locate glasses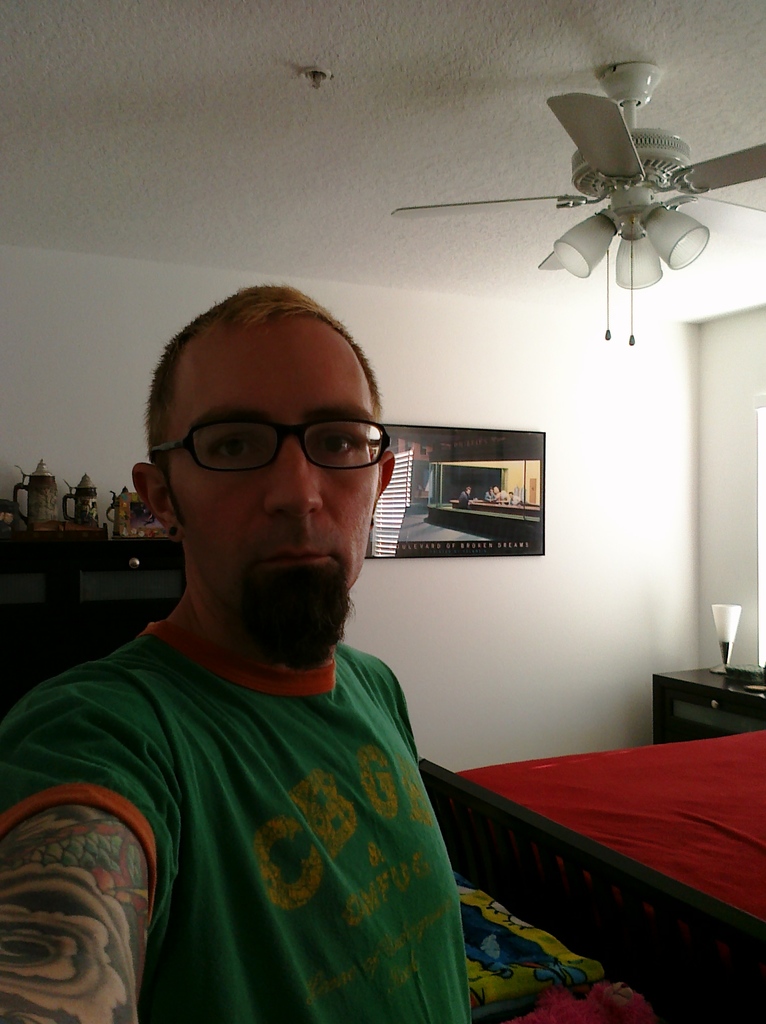
[145, 410, 389, 484]
